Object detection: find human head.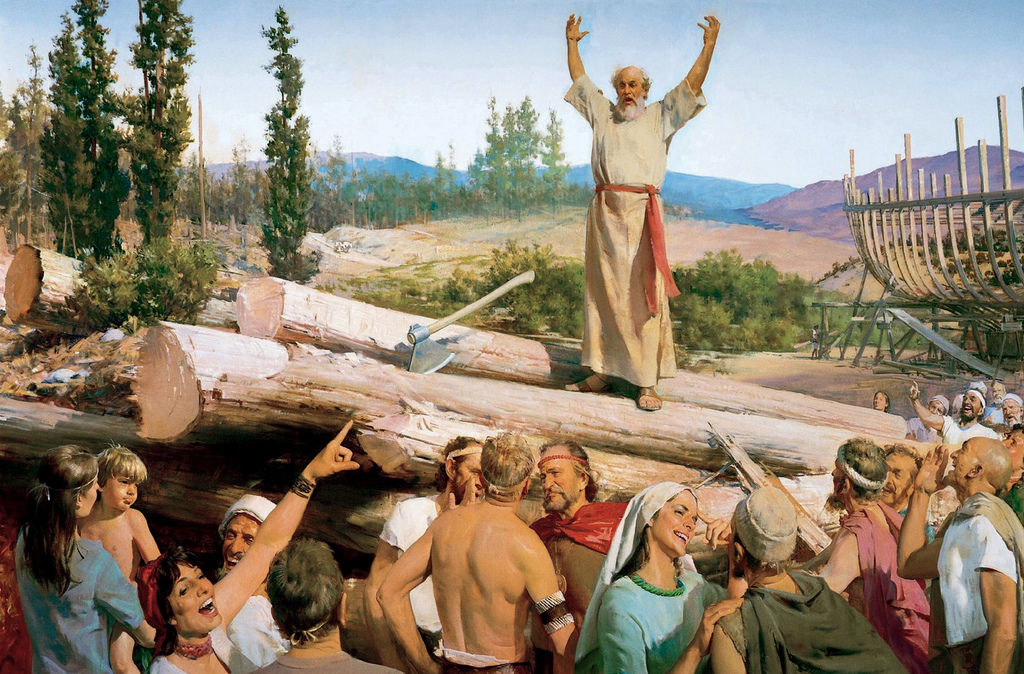
bbox(435, 436, 480, 506).
